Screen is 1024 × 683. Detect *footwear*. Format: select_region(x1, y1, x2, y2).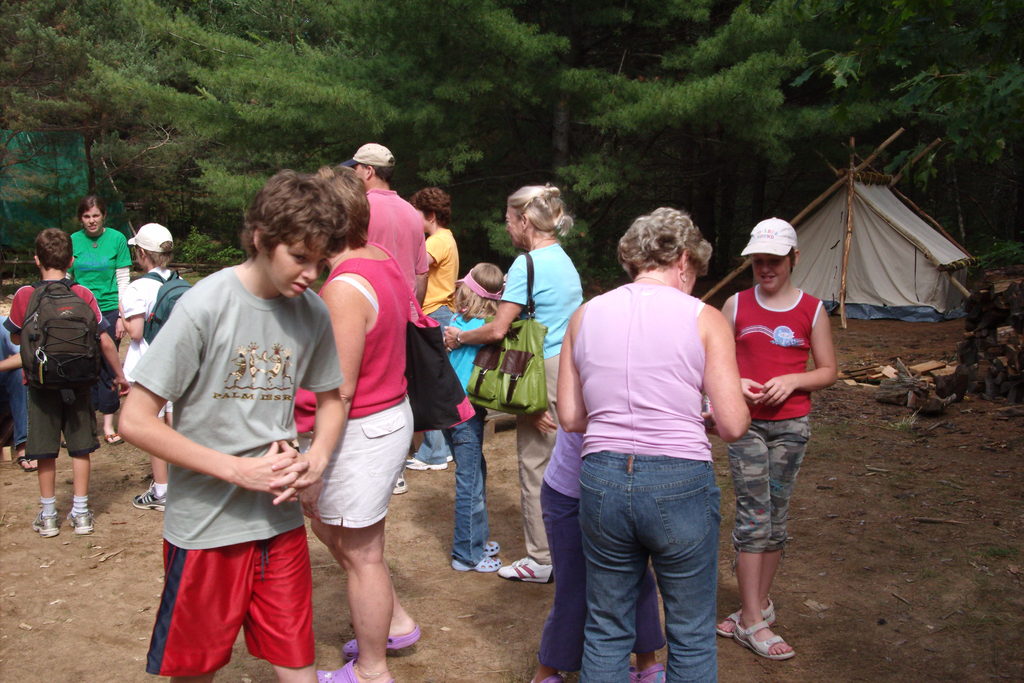
select_region(8, 452, 44, 471).
